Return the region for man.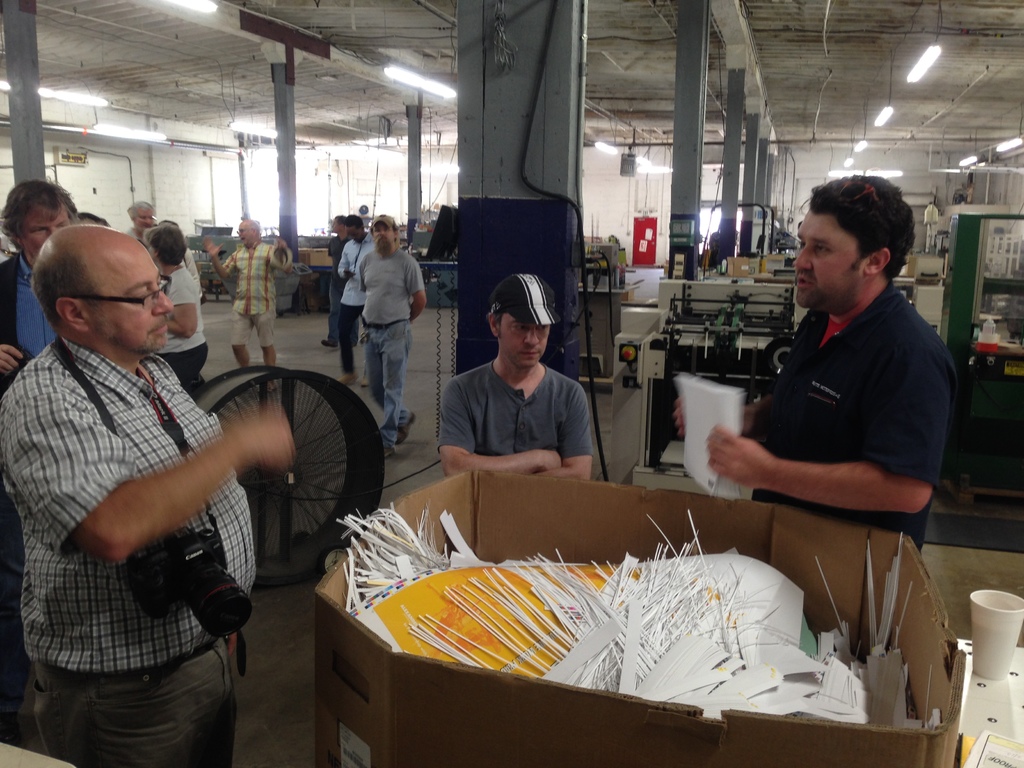
bbox=[326, 216, 348, 347].
